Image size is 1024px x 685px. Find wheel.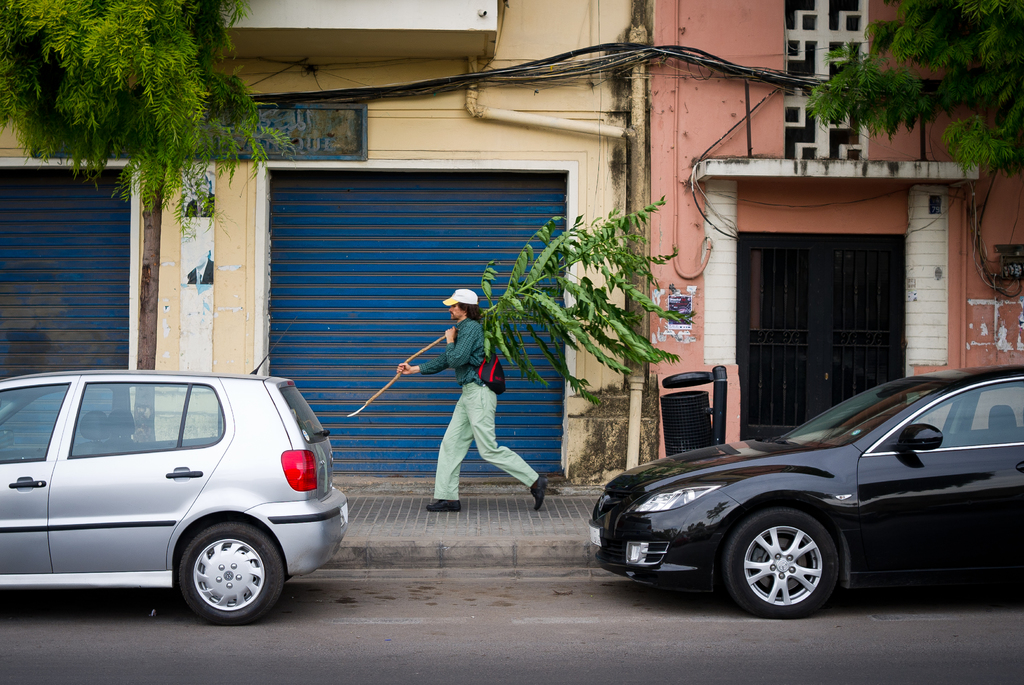
bbox(174, 516, 289, 625).
